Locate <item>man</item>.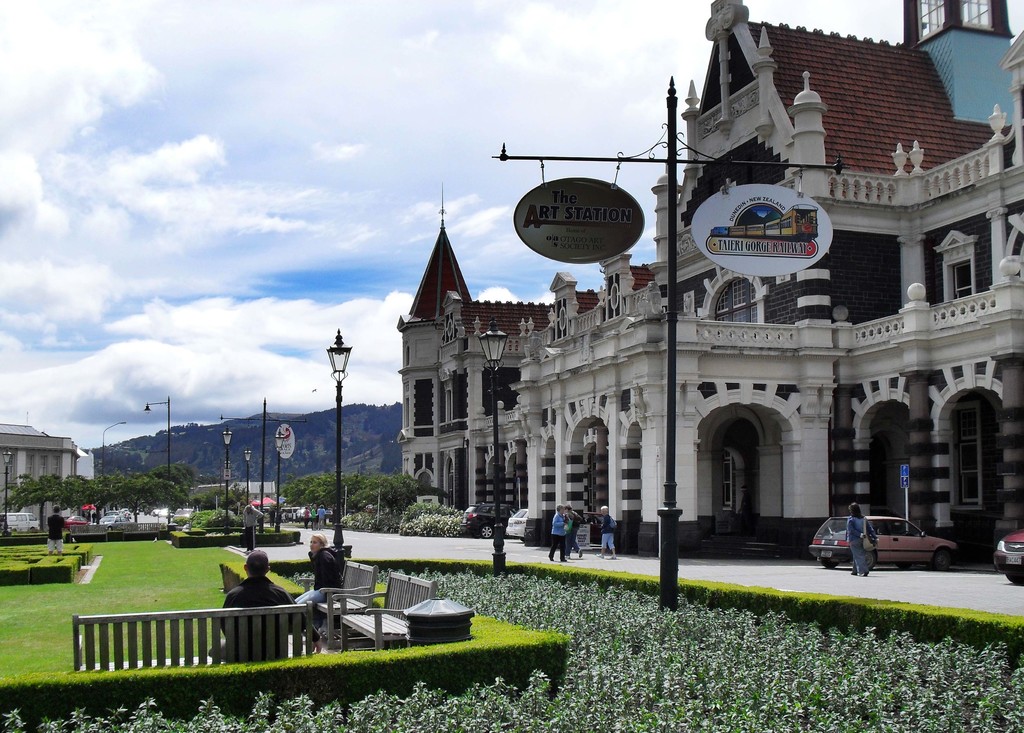
Bounding box: 212,559,287,648.
